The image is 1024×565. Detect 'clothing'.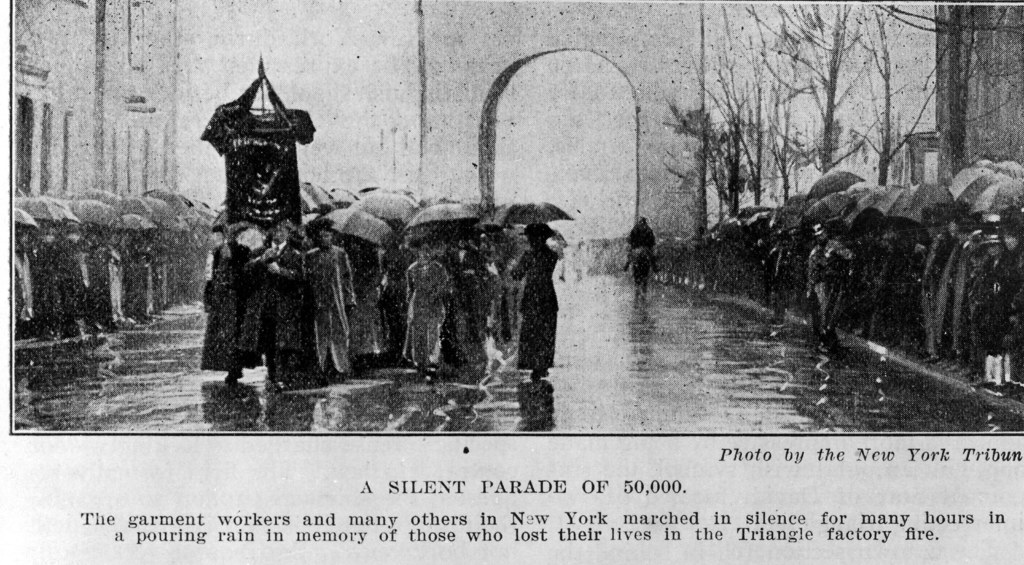
Detection: 918/234/956/344.
